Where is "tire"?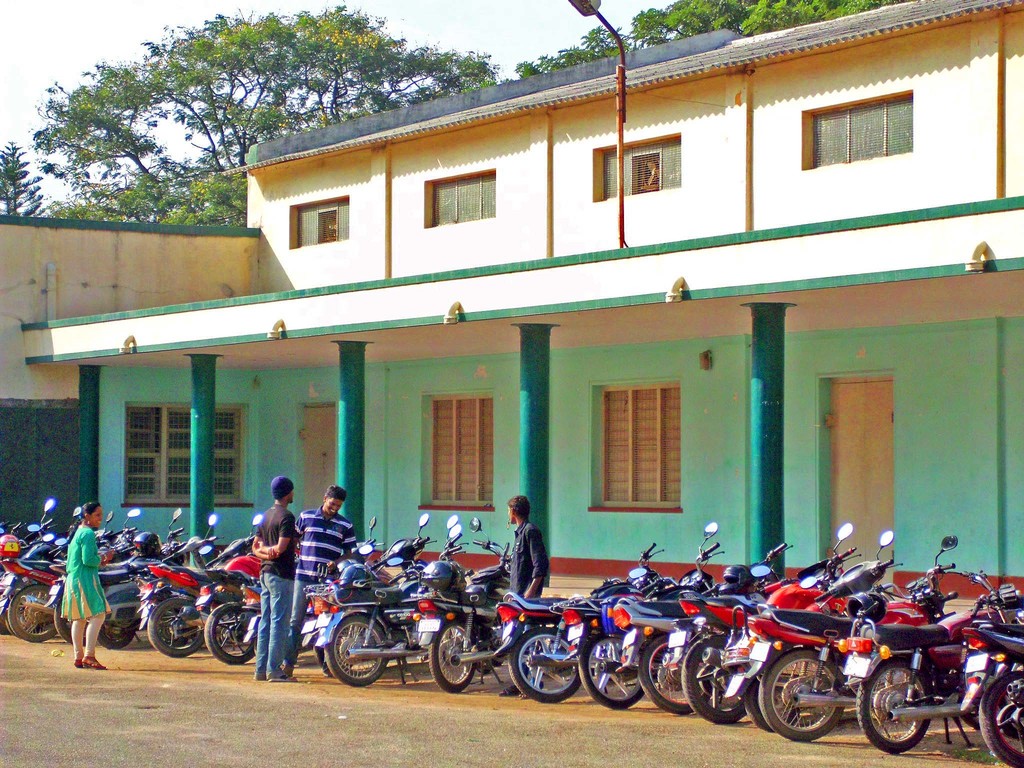
BBox(149, 600, 211, 657).
